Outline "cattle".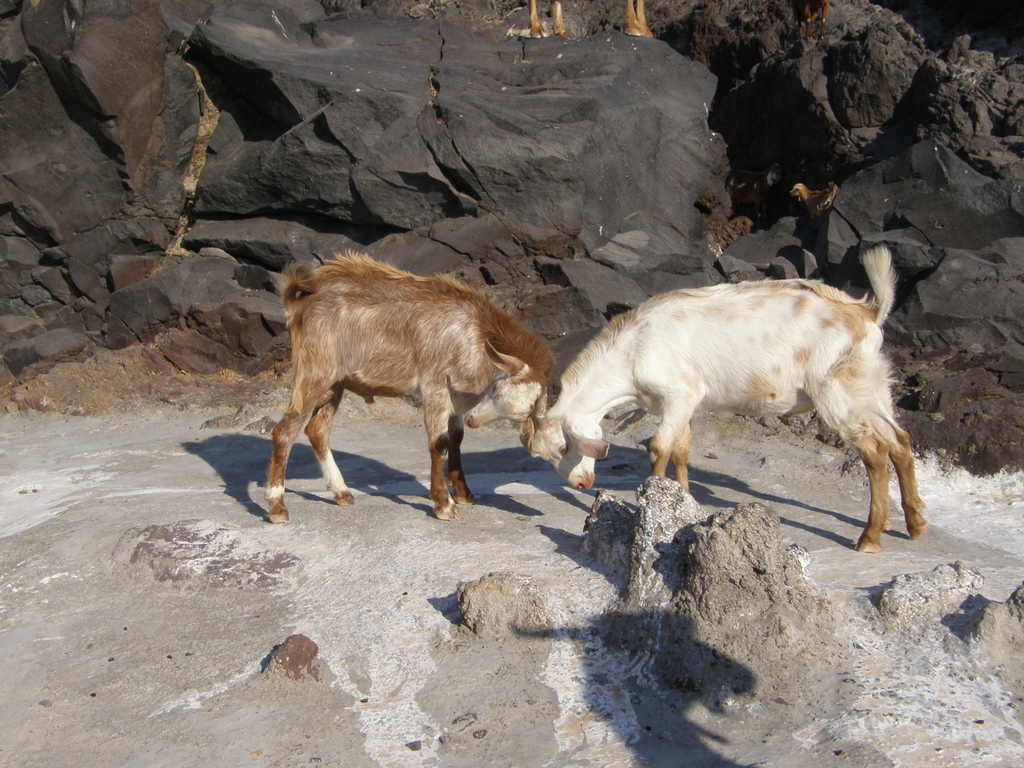
Outline: (524, 248, 929, 553).
